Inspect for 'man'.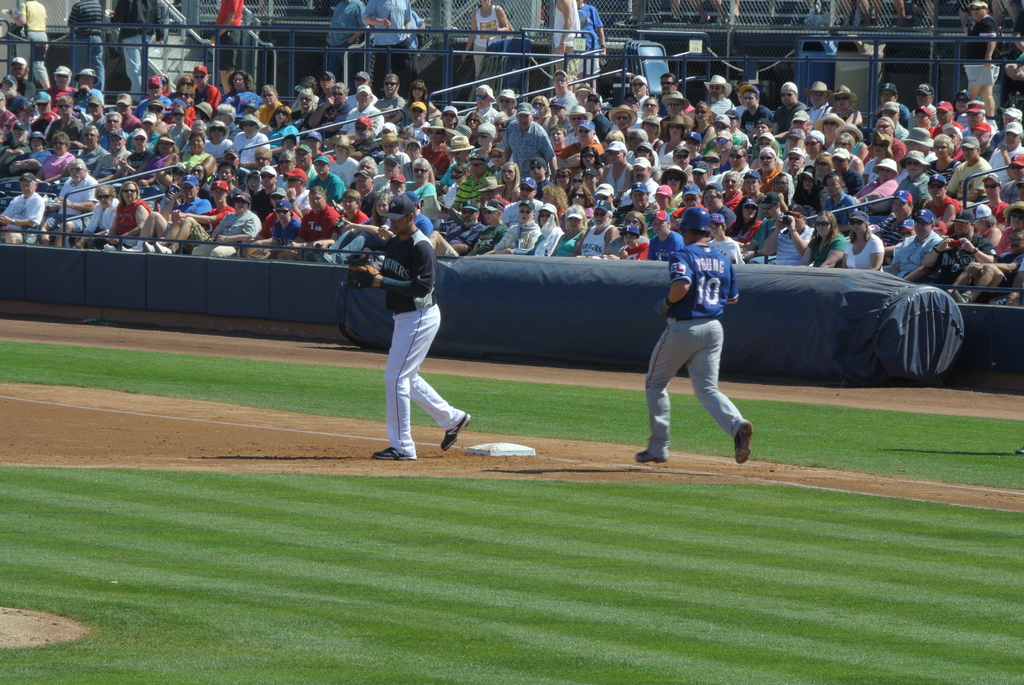
Inspection: {"x1": 762, "y1": 201, "x2": 819, "y2": 266}.
